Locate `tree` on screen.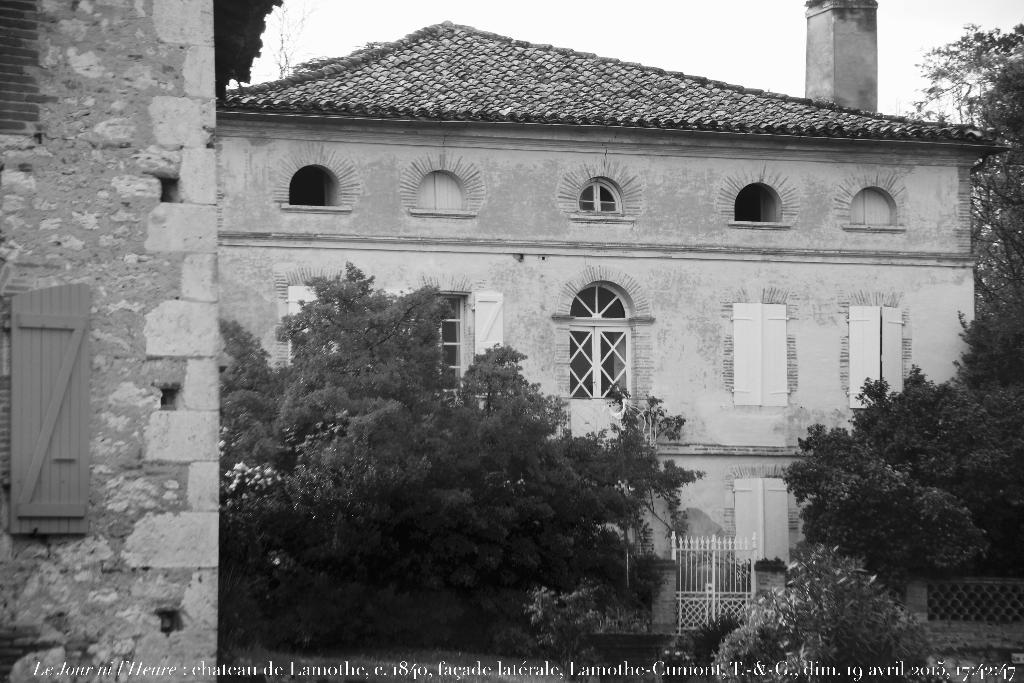
On screen at x1=783 y1=363 x2=1013 y2=607.
